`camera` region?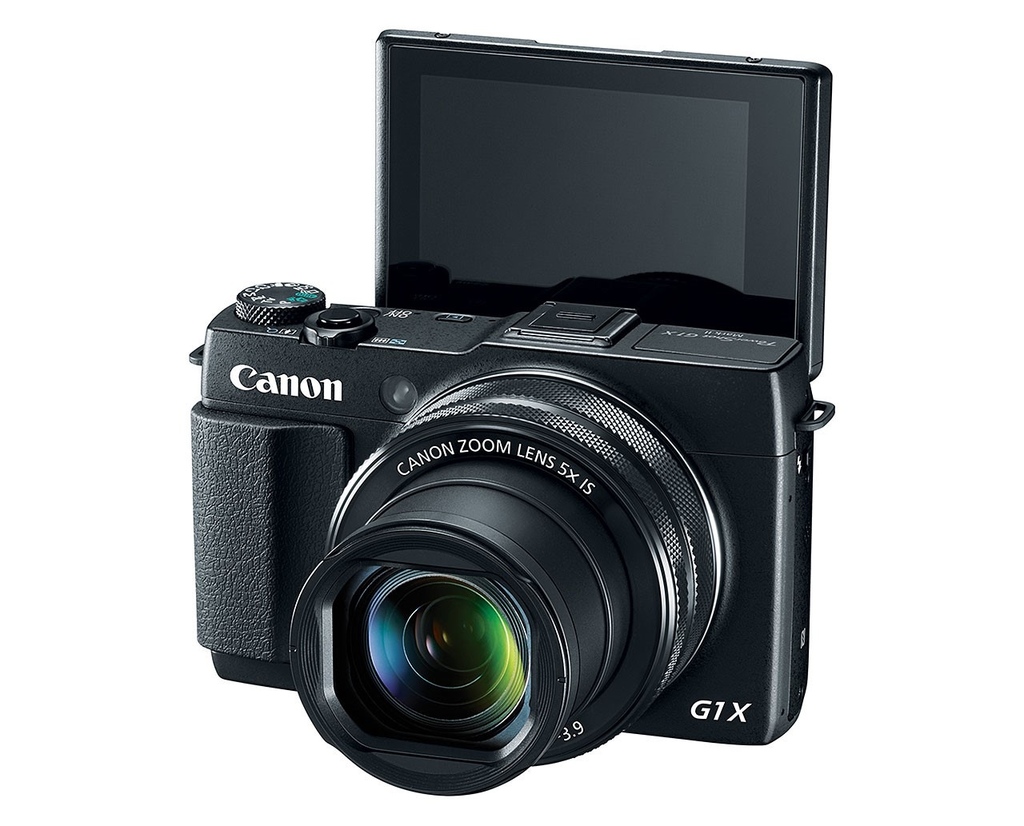
box(188, 28, 834, 801)
